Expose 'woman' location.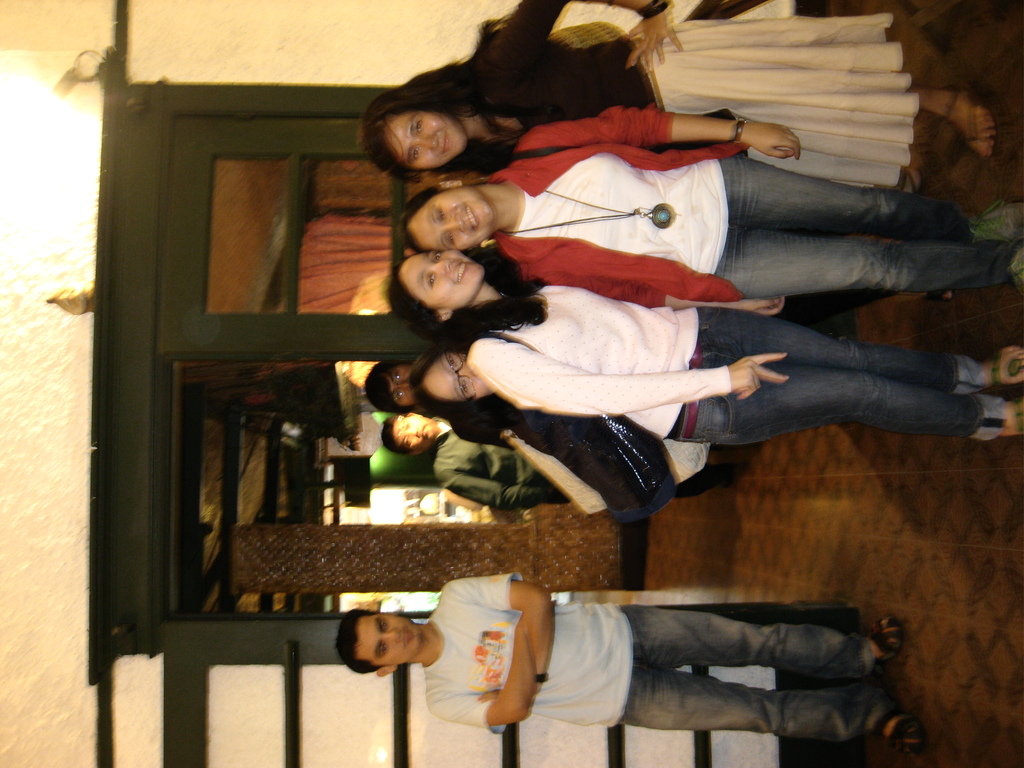
Exposed at 408,341,726,511.
